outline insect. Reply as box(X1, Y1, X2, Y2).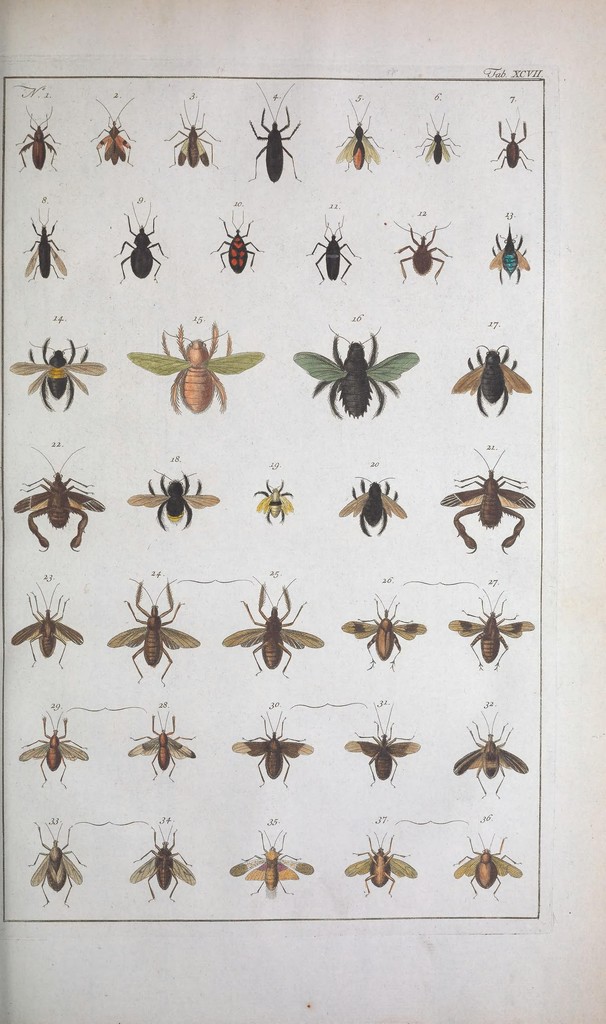
box(214, 214, 254, 274).
